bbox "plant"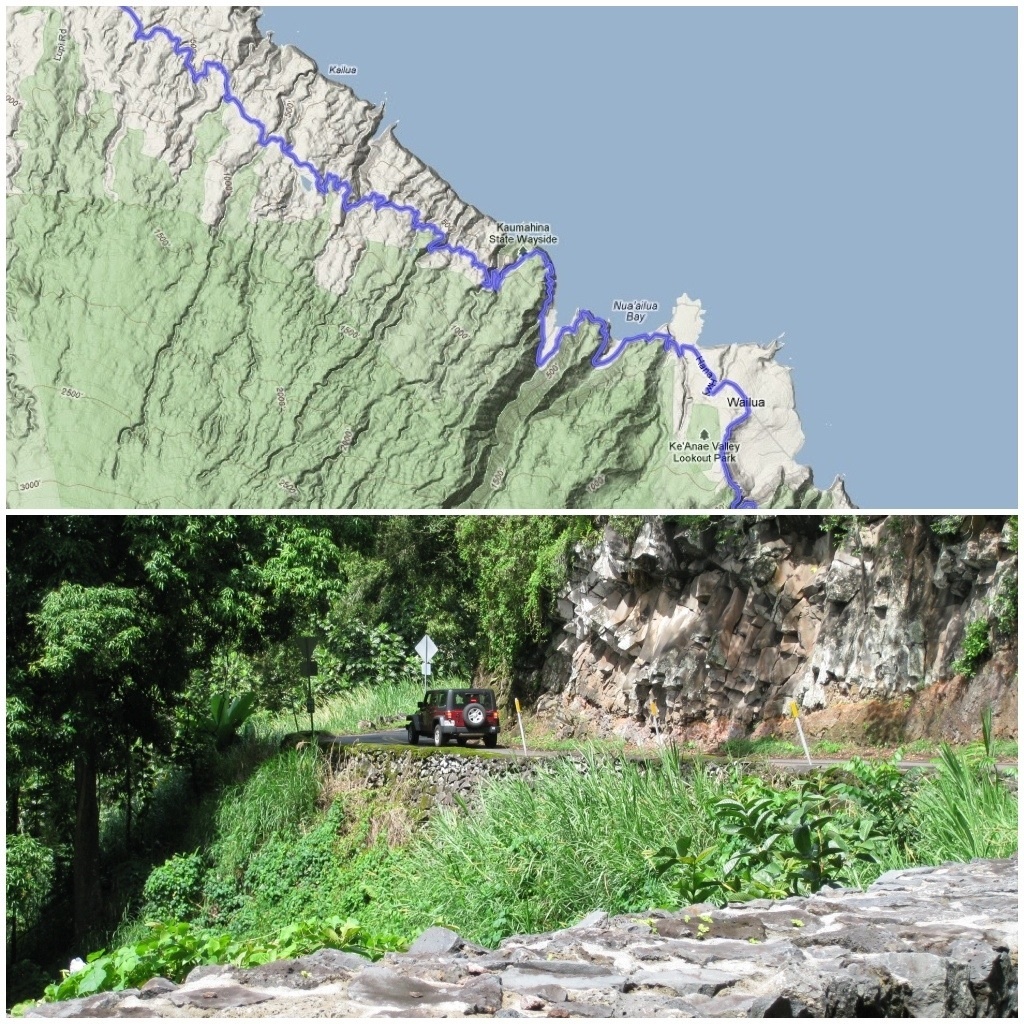
left=951, top=625, right=988, bottom=674
